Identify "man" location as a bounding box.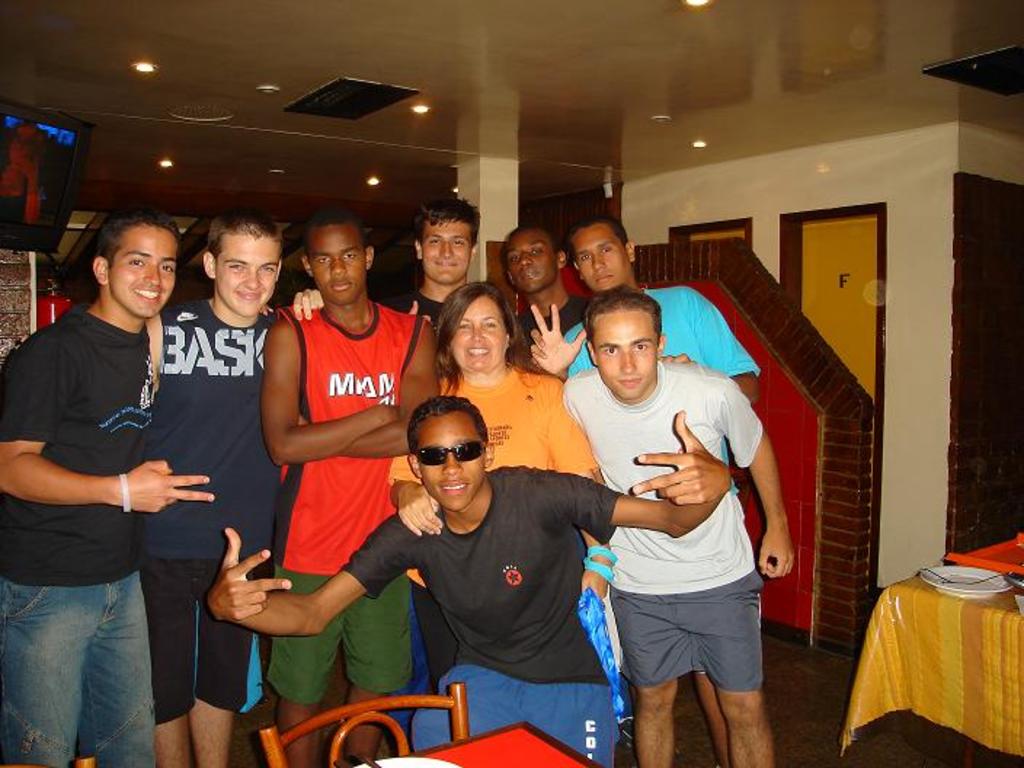
<region>393, 201, 481, 323</region>.
